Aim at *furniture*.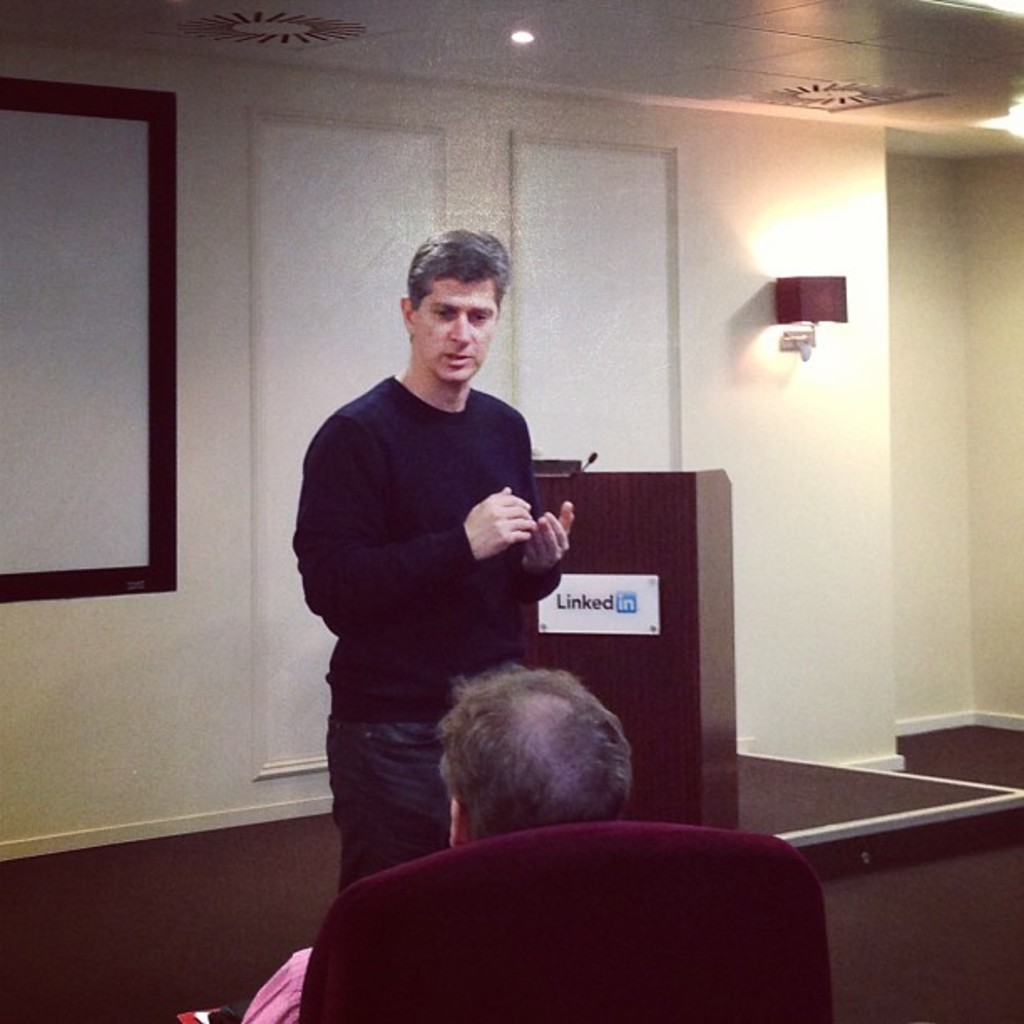
Aimed at {"left": 301, "top": 815, "right": 832, "bottom": 1022}.
